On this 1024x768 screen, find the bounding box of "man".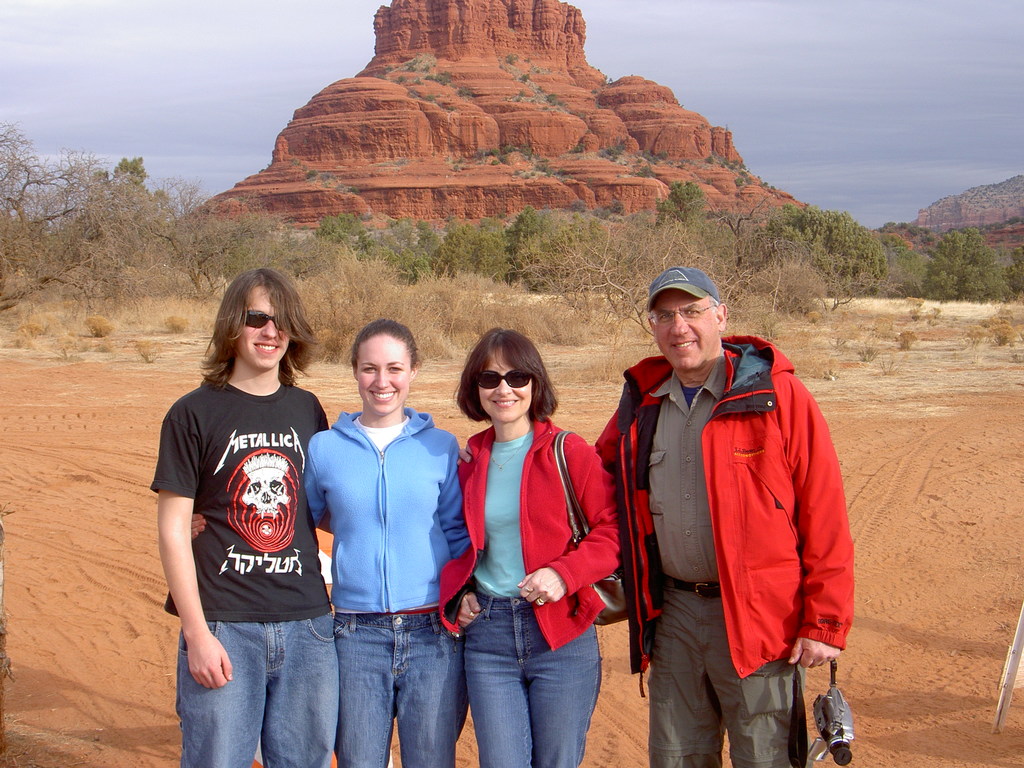
Bounding box: bbox=(648, 280, 872, 753).
